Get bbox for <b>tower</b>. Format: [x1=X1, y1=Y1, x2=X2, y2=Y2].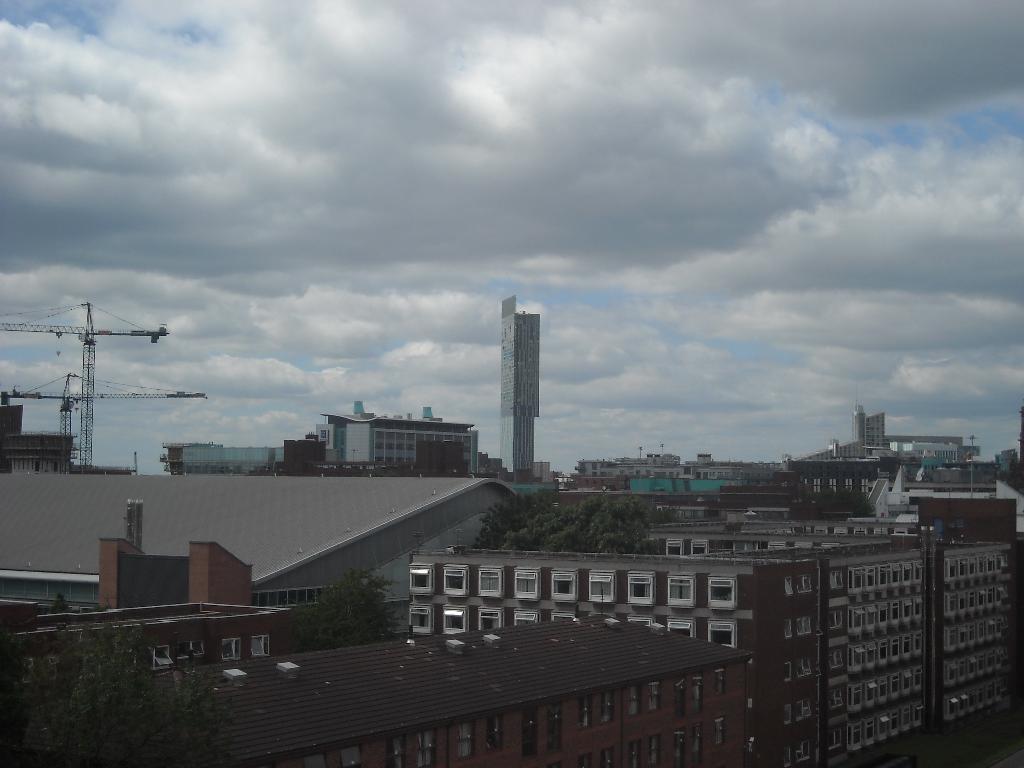
[x1=406, y1=538, x2=1023, y2=767].
